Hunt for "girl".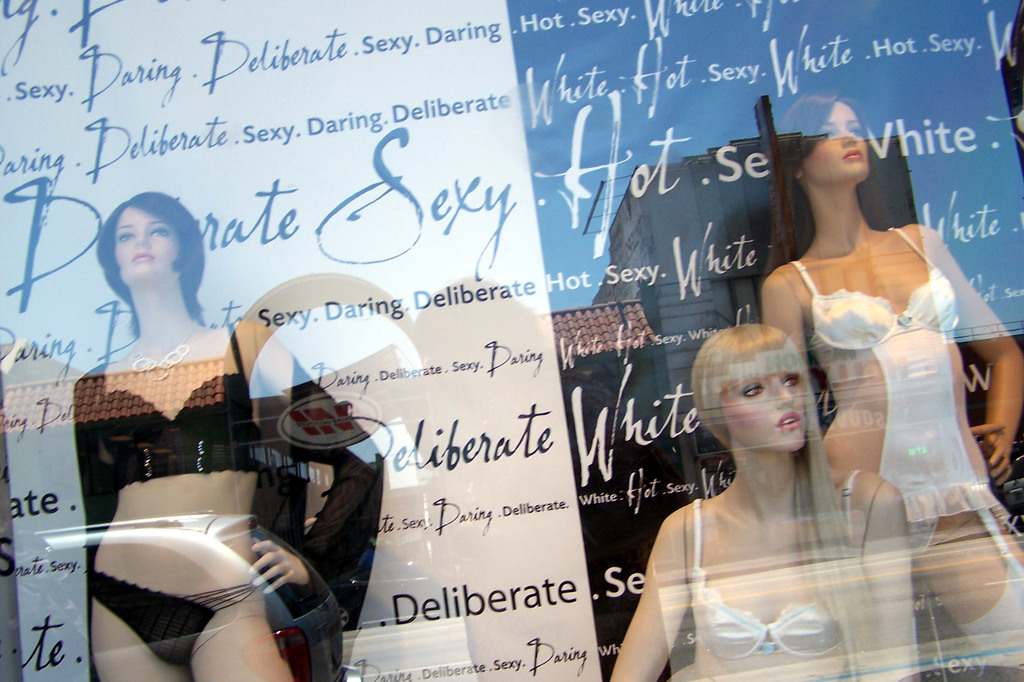
Hunted down at crop(601, 325, 915, 681).
